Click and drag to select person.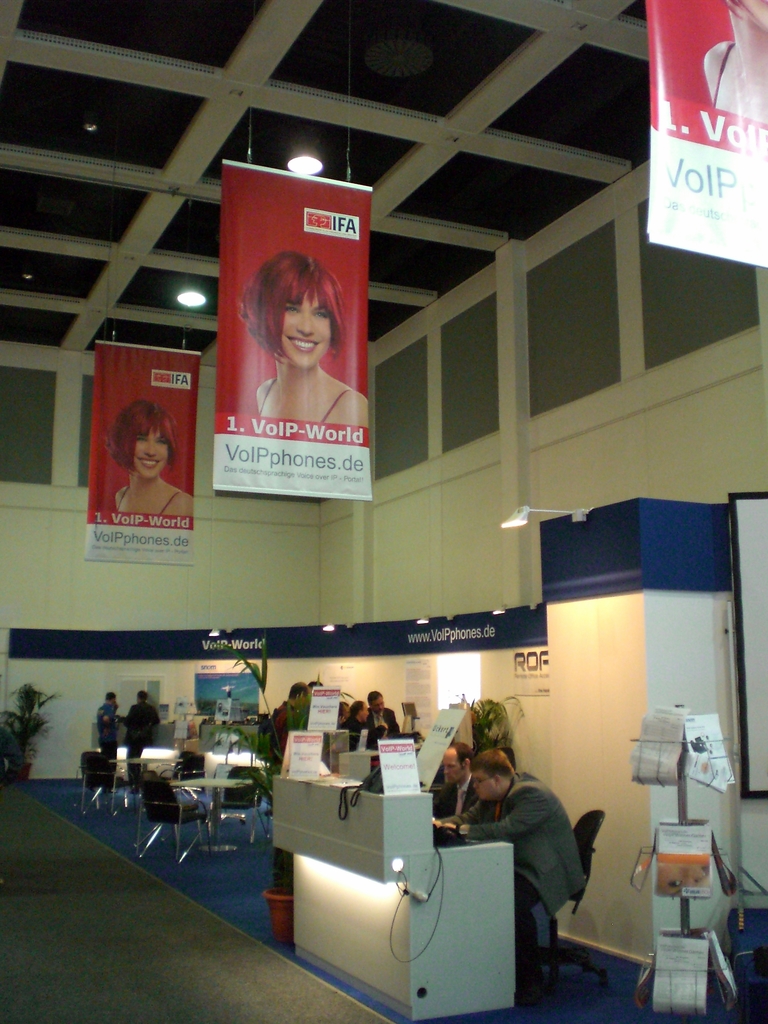
Selection: [126,687,166,785].
